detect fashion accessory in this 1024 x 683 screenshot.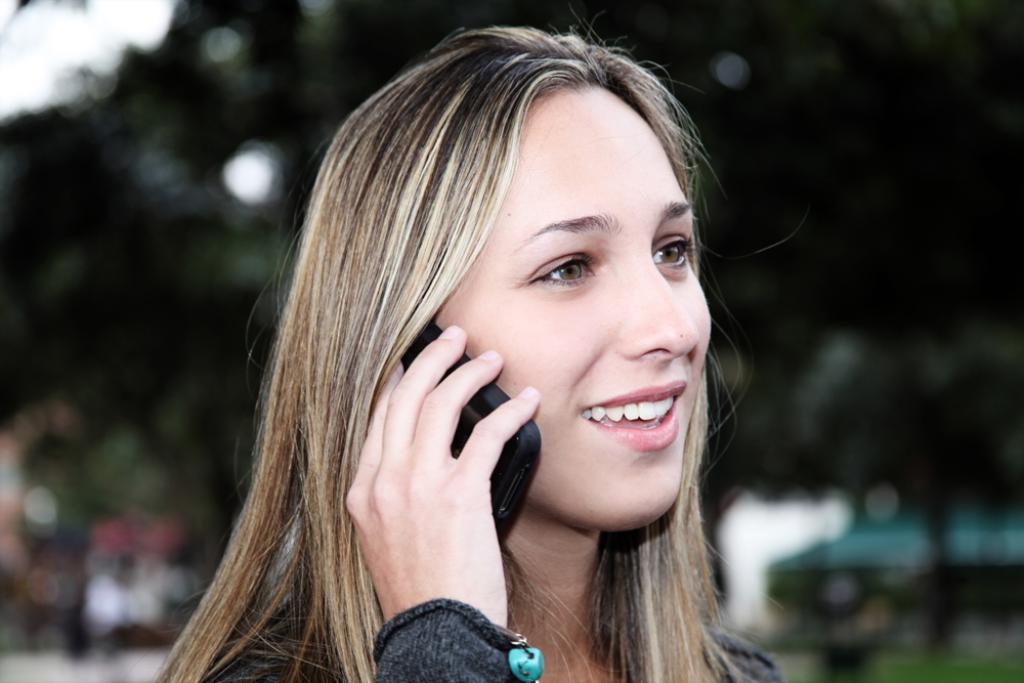
Detection: locate(490, 630, 541, 682).
